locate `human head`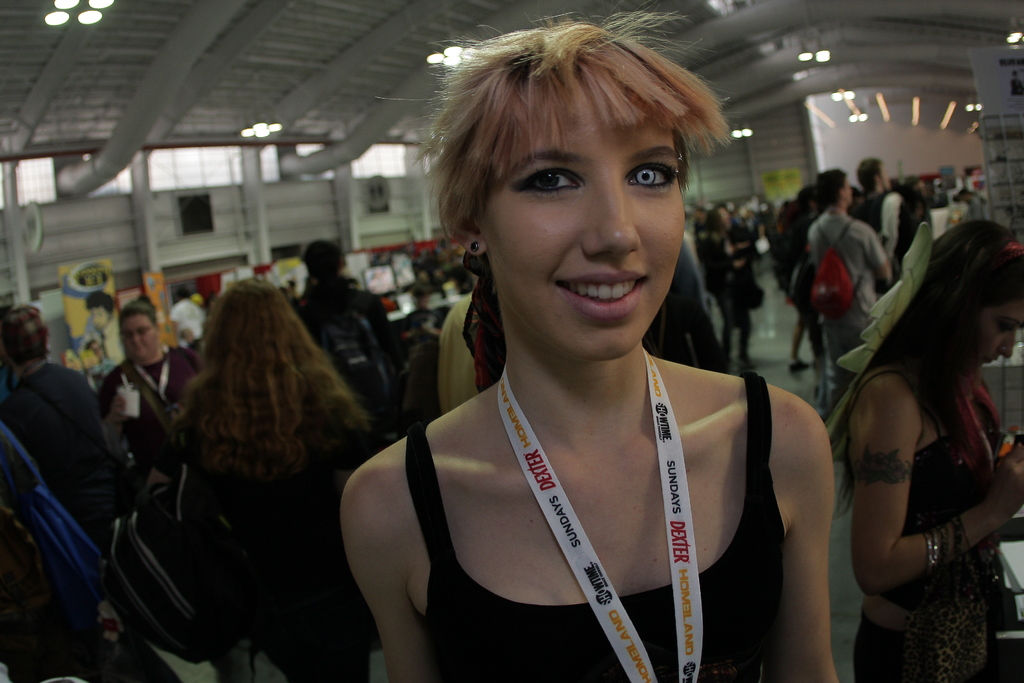
113, 298, 161, 358
